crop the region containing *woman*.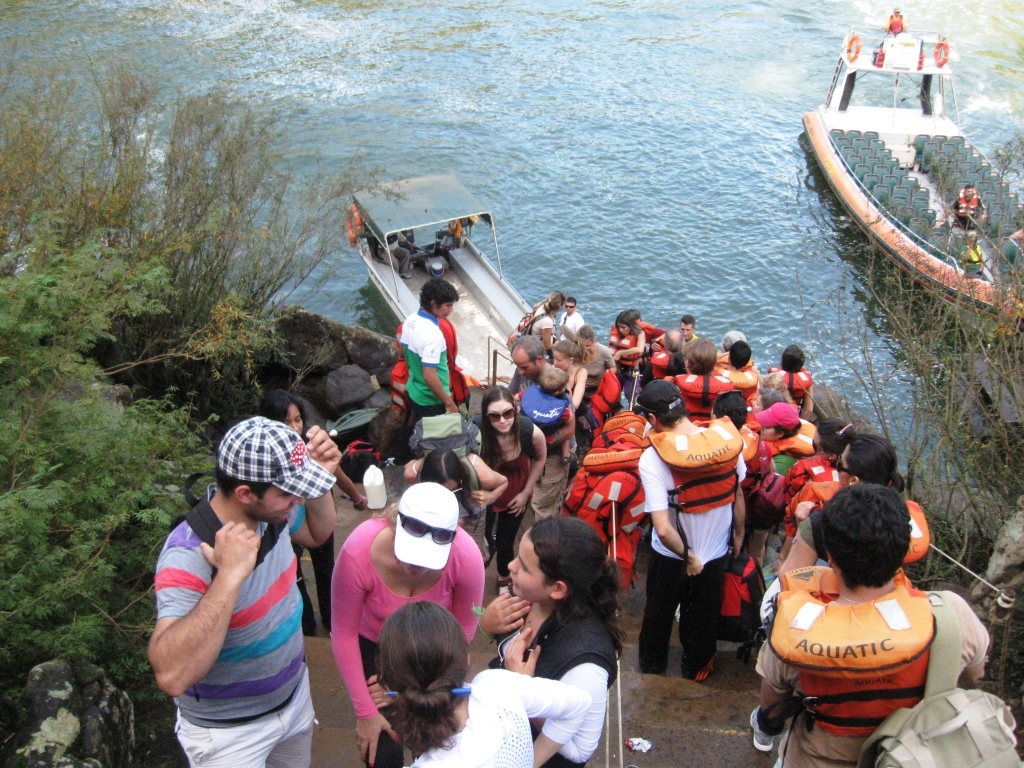
Crop region: 373/594/589/767.
